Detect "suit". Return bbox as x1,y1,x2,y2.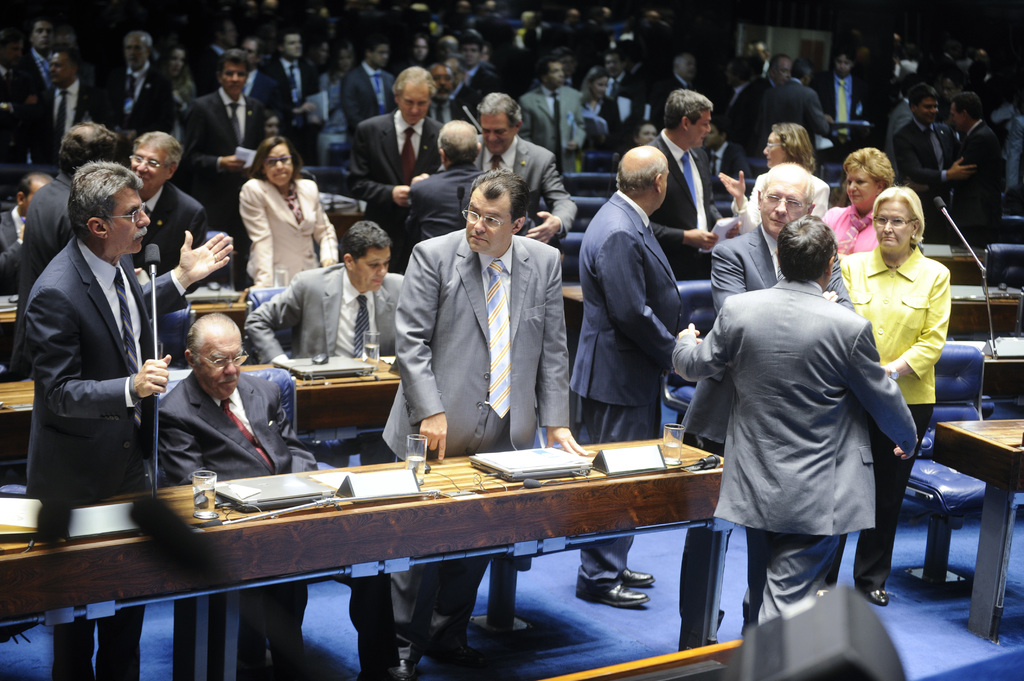
891,116,960,205.
